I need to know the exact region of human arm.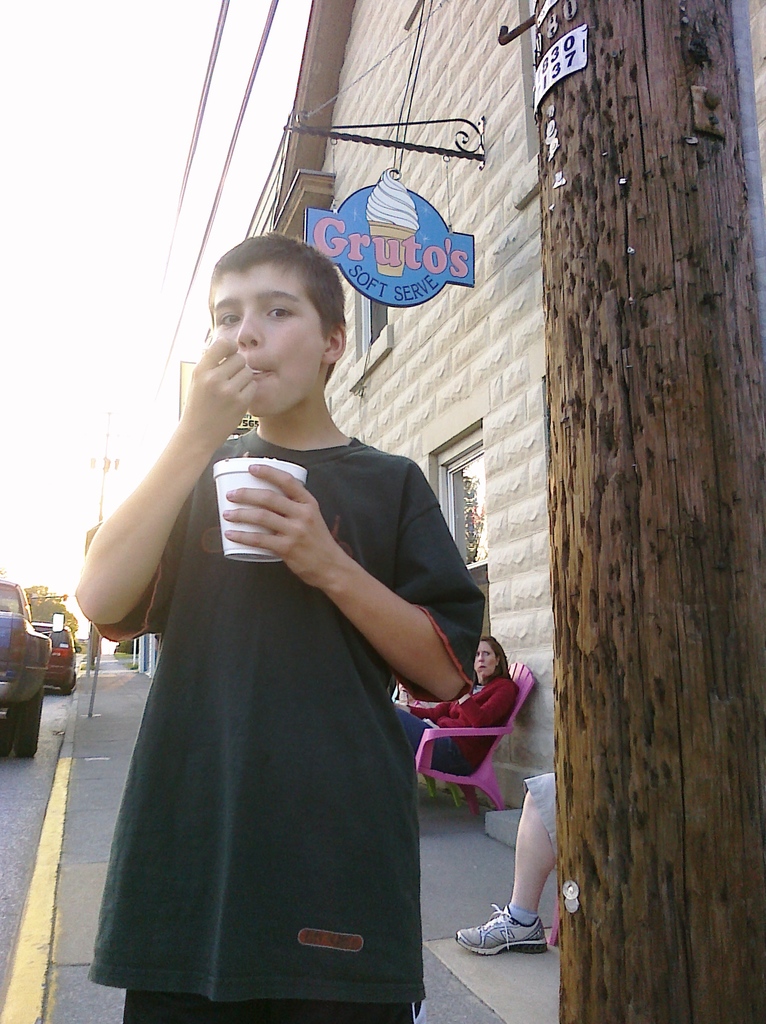
Region: (x1=79, y1=331, x2=265, y2=632).
